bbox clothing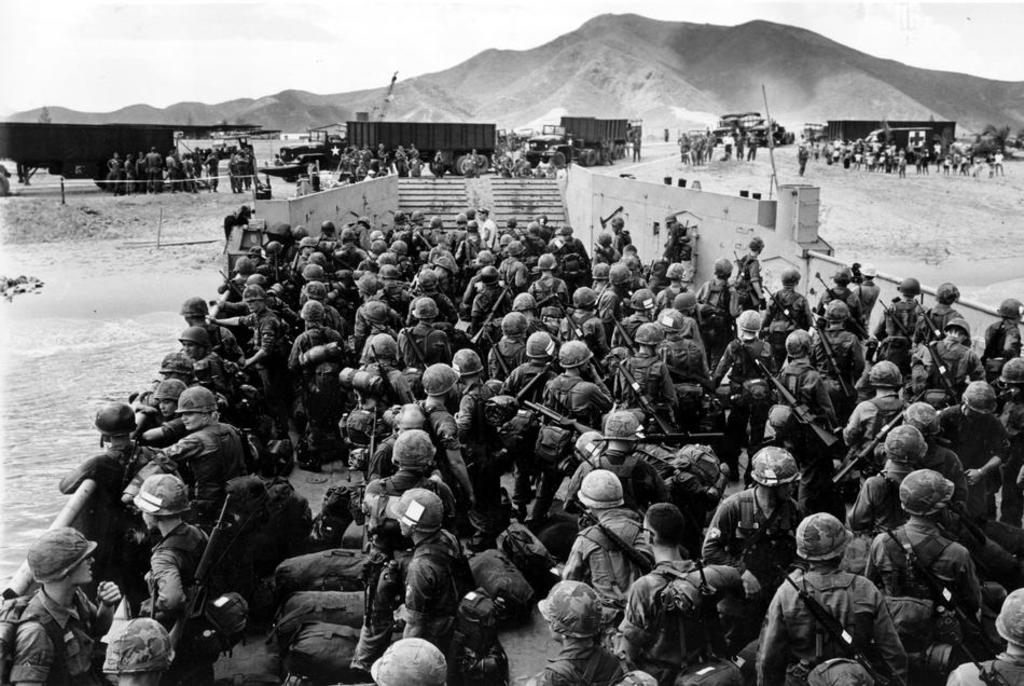
<region>862, 517, 982, 633</region>
